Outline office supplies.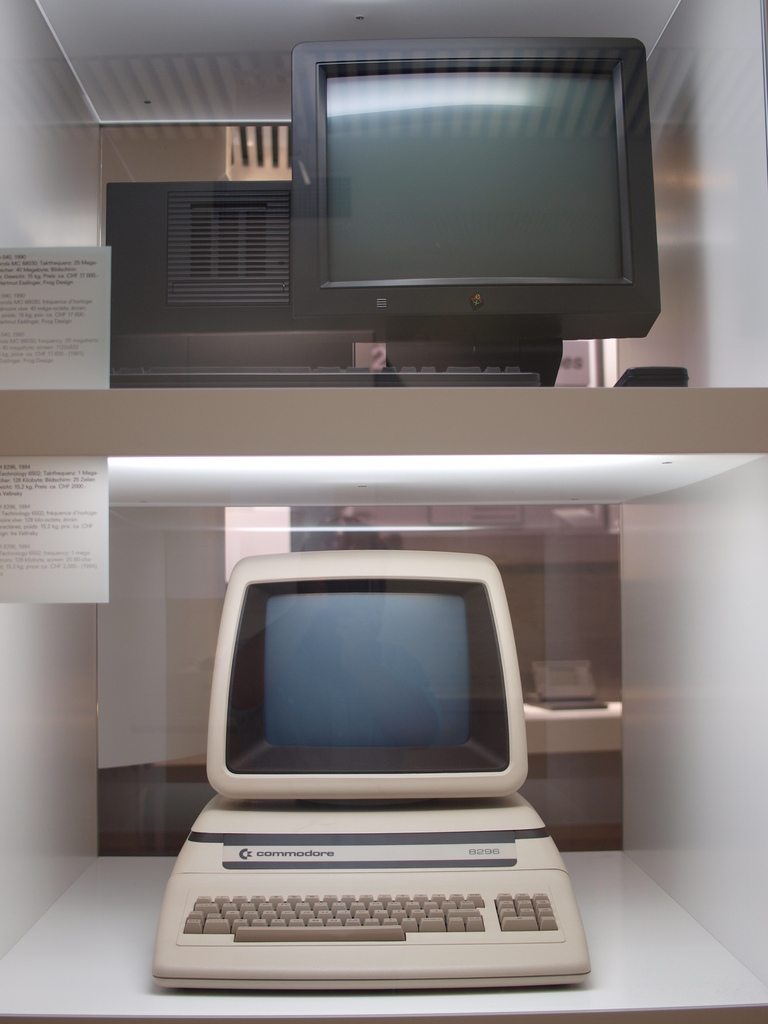
Outline: 153 547 588 986.
